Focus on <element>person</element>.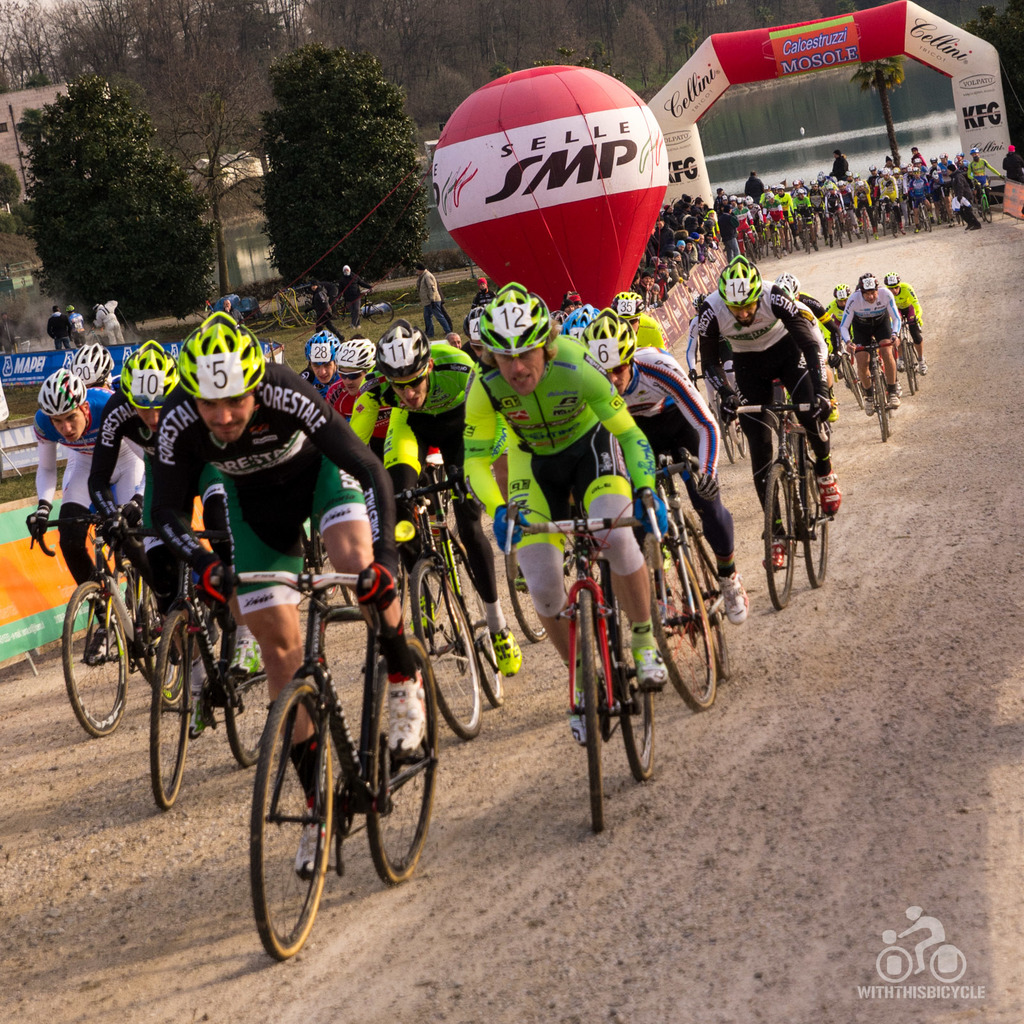
Focused at crop(337, 328, 376, 421).
